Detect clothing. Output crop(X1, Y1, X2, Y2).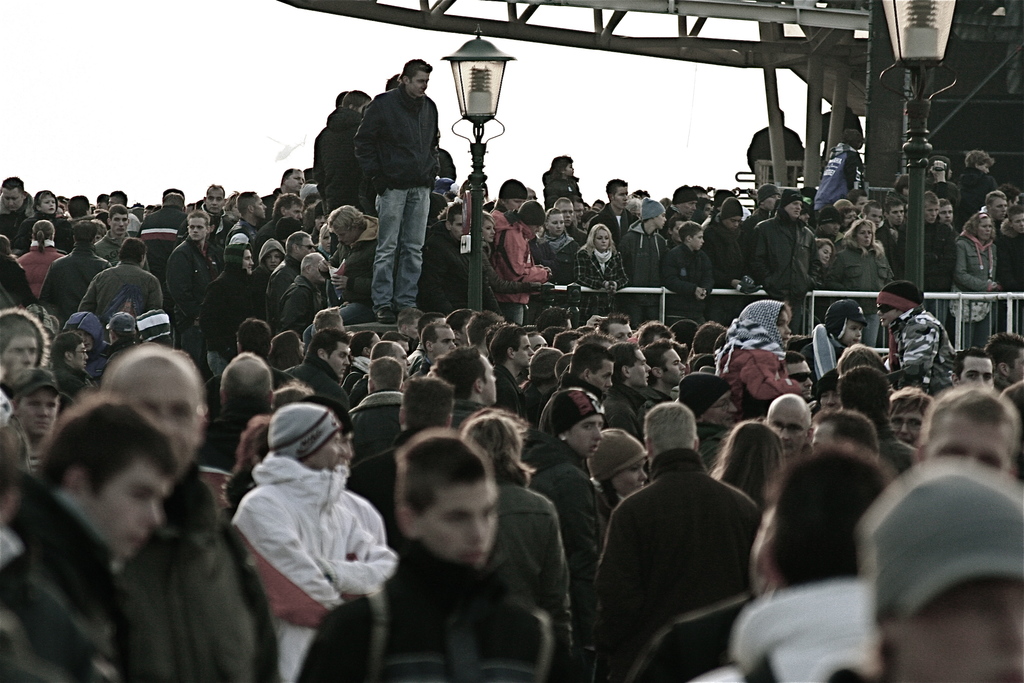
crop(808, 264, 837, 317).
